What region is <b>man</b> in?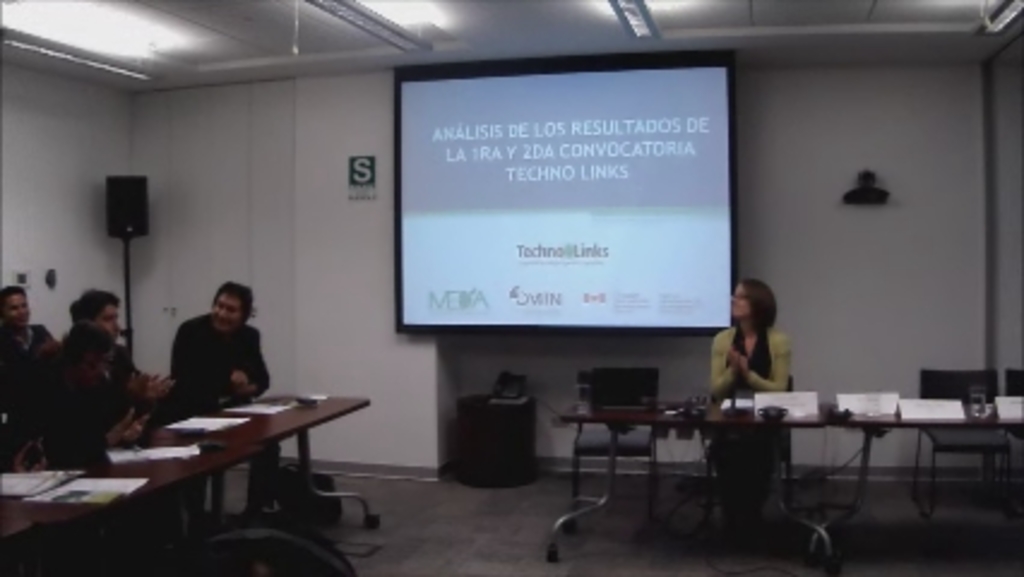
7, 320, 149, 447.
